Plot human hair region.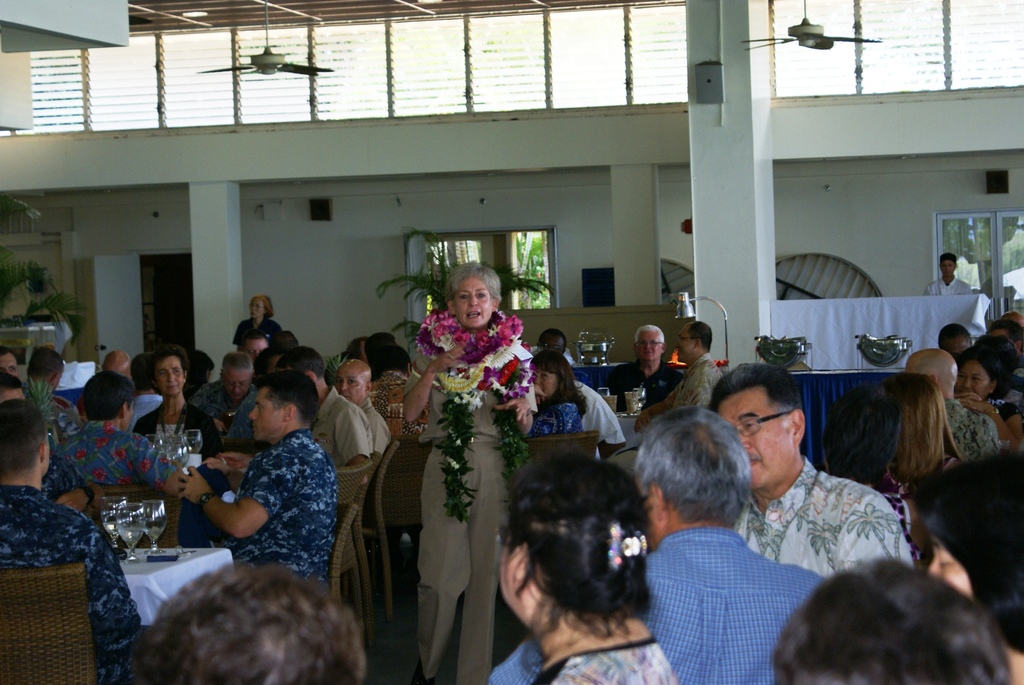
Plotted at (250, 297, 272, 318).
